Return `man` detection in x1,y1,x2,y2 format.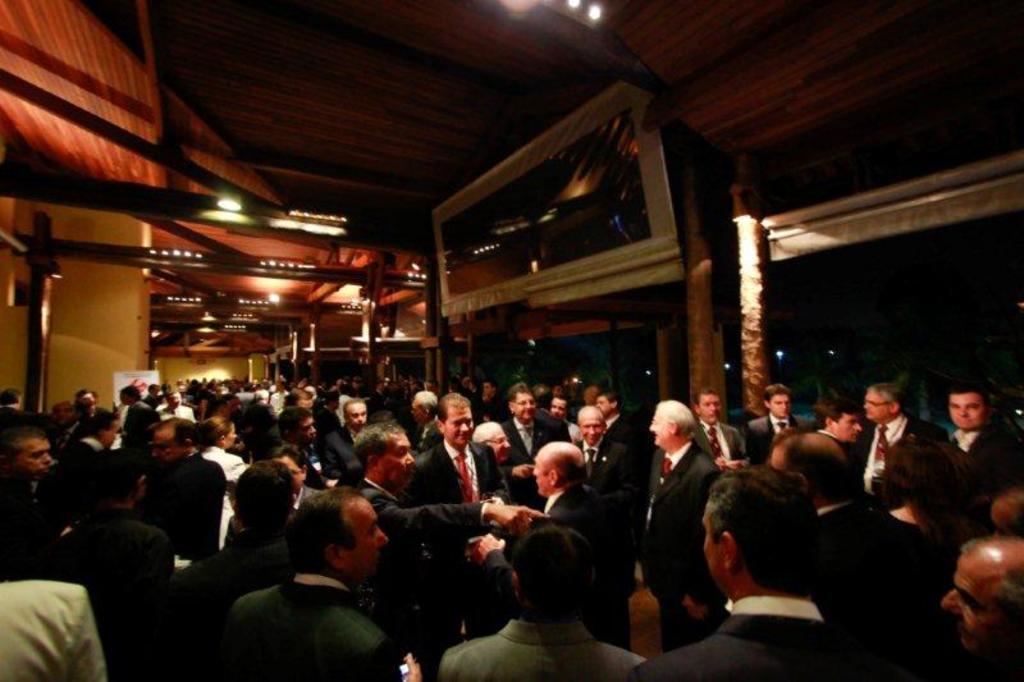
315,393,376,486.
